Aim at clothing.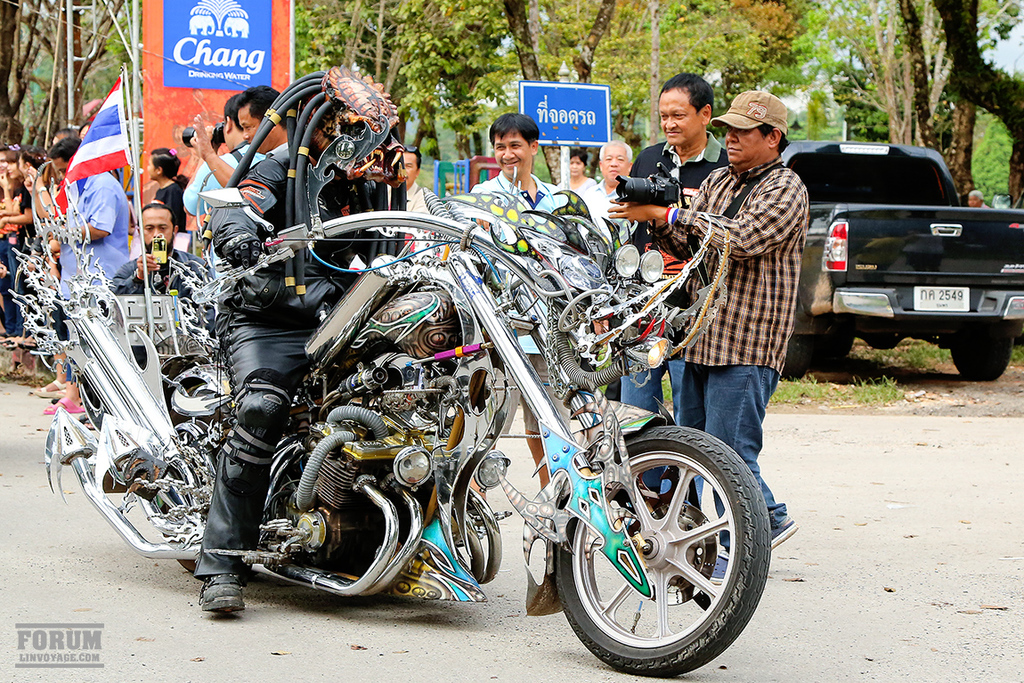
Aimed at (x1=195, y1=136, x2=397, y2=566).
